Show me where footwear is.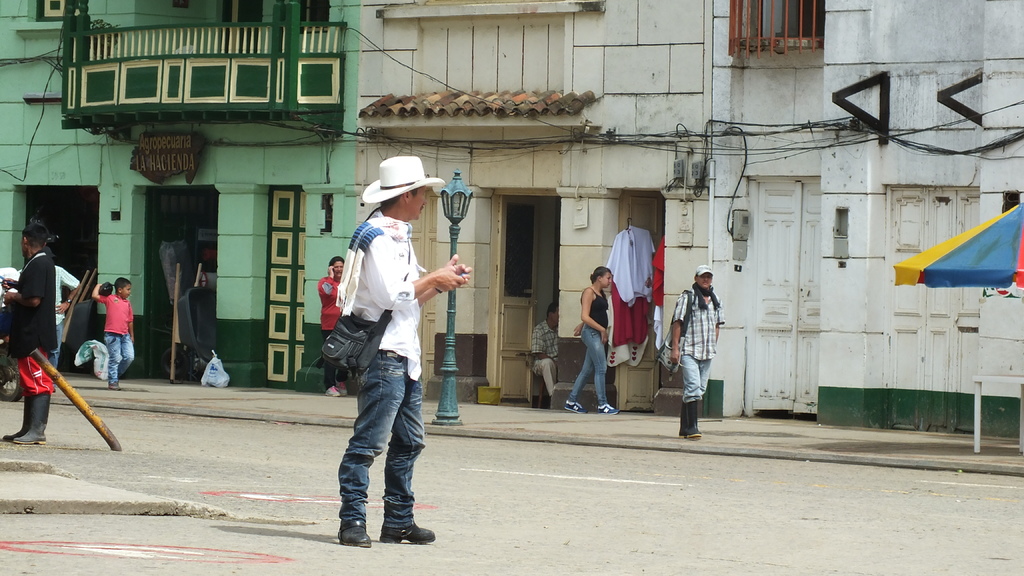
footwear is at {"x1": 596, "y1": 403, "x2": 620, "y2": 413}.
